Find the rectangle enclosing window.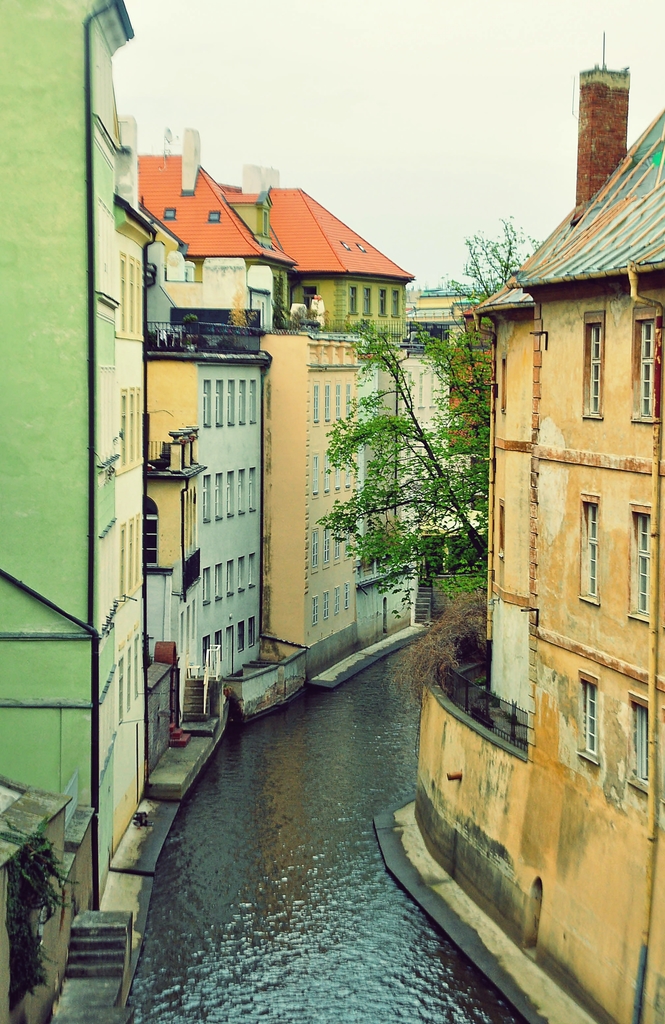
left=134, top=511, right=141, bottom=581.
